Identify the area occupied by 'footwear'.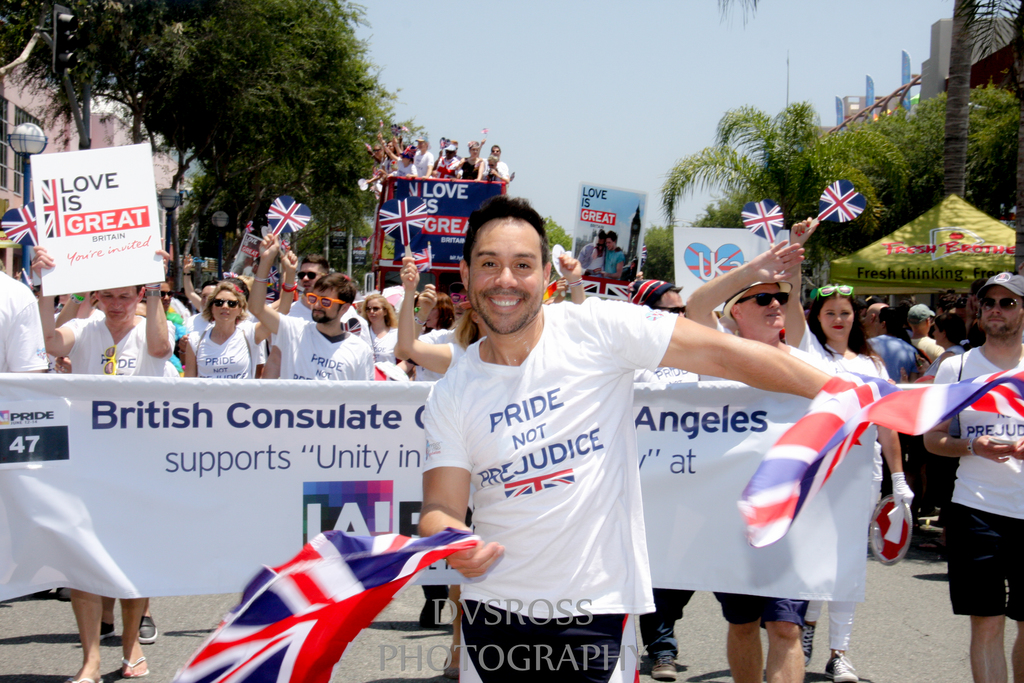
Area: left=69, top=678, right=103, bottom=682.
